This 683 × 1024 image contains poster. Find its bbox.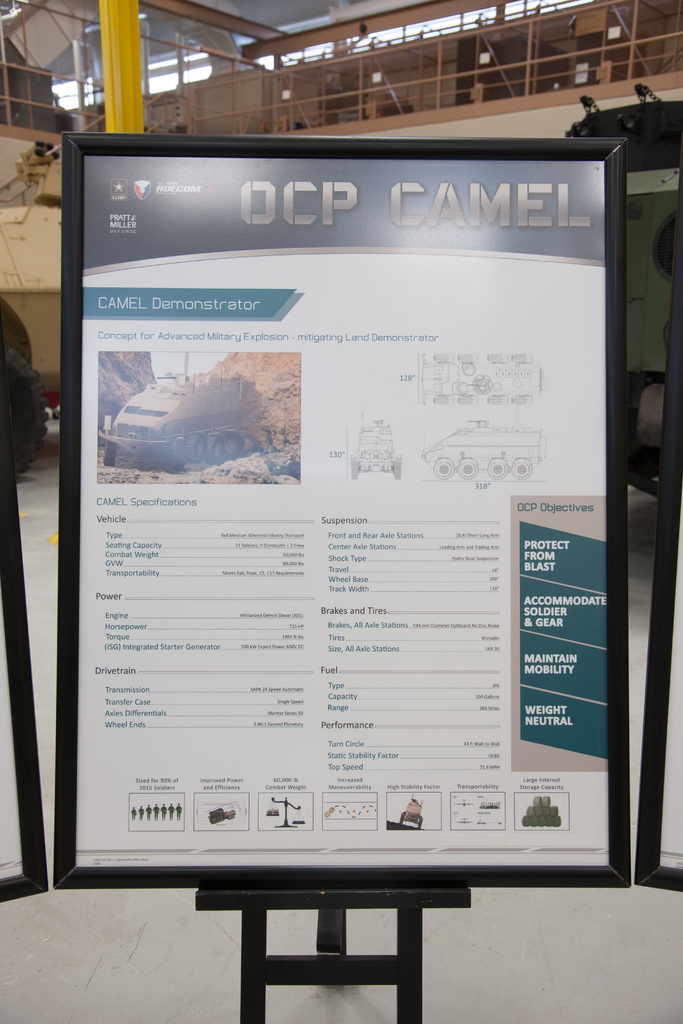
[left=49, top=136, right=613, bottom=902].
